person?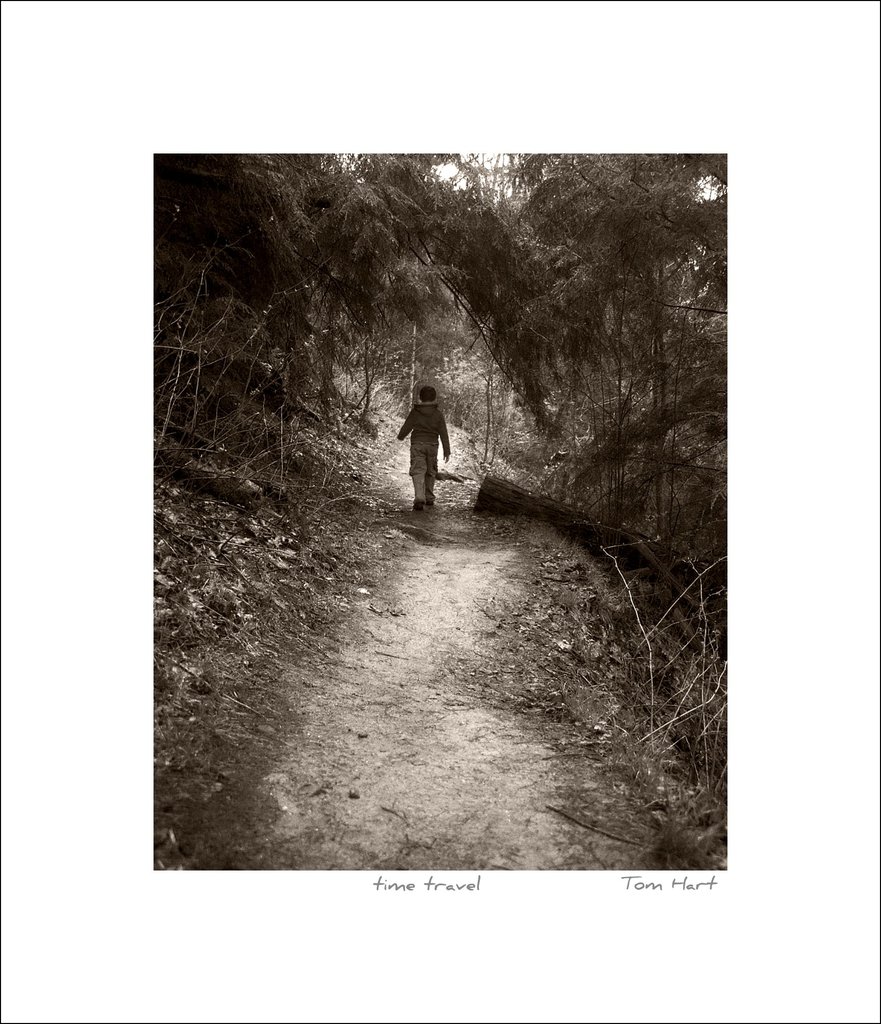
{"left": 399, "top": 385, "right": 450, "bottom": 507}
